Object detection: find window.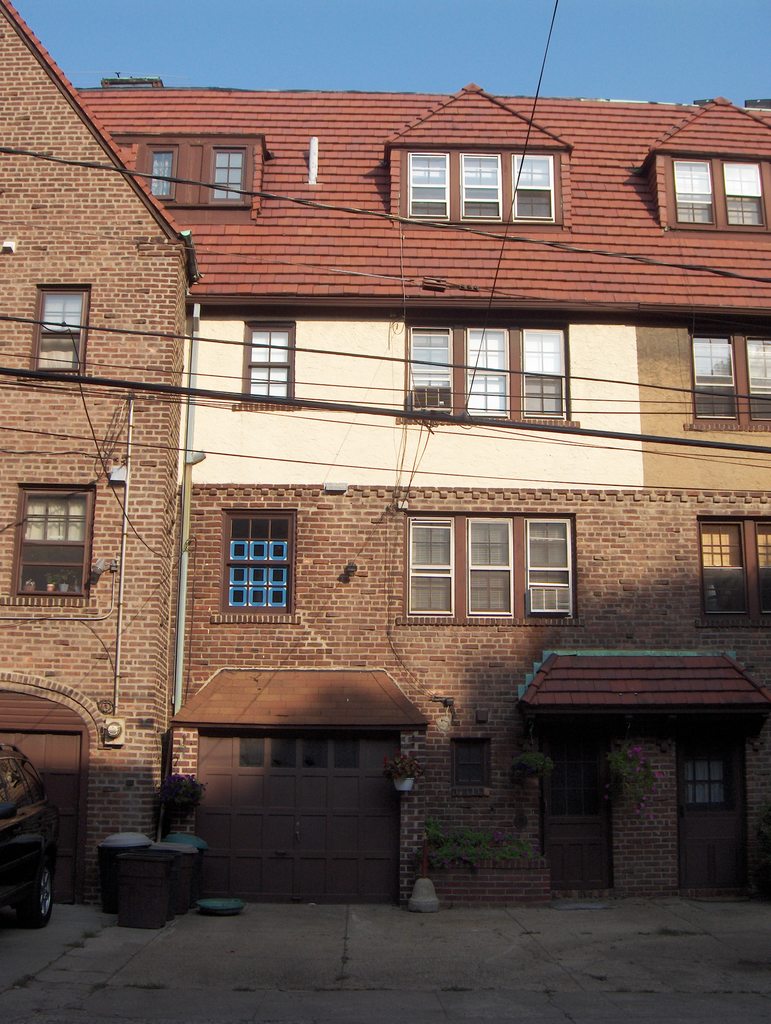
(left=402, top=146, right=556, bottom=226).
